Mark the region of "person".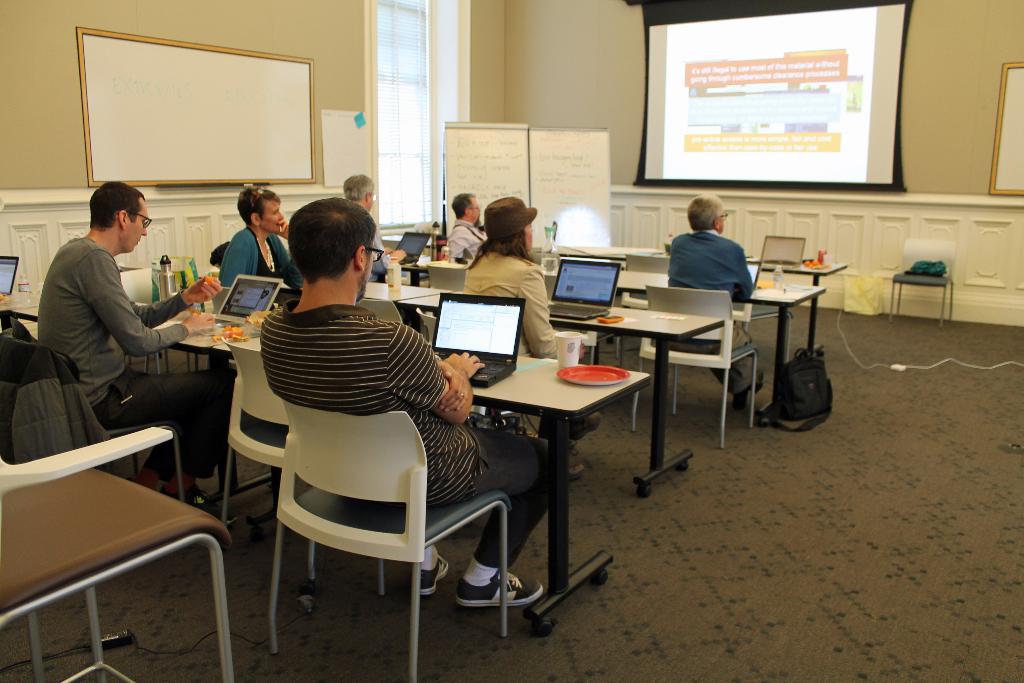
Region: Rect(442, 190, 488, 261).
